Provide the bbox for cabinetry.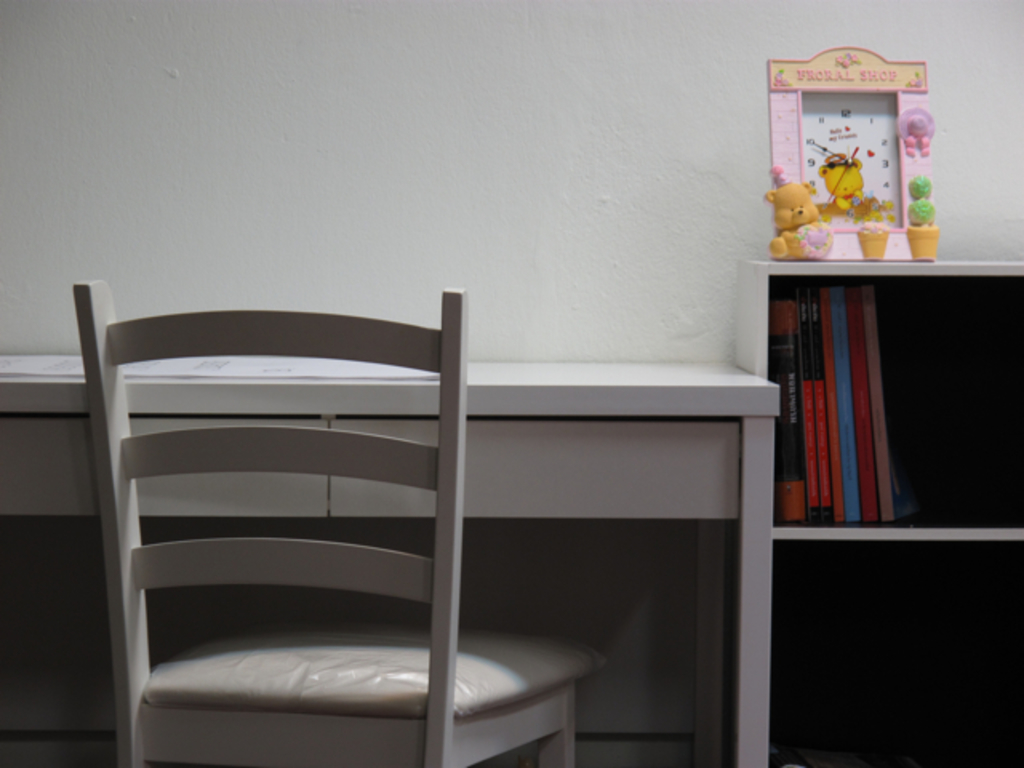
(0,339,792,766).
